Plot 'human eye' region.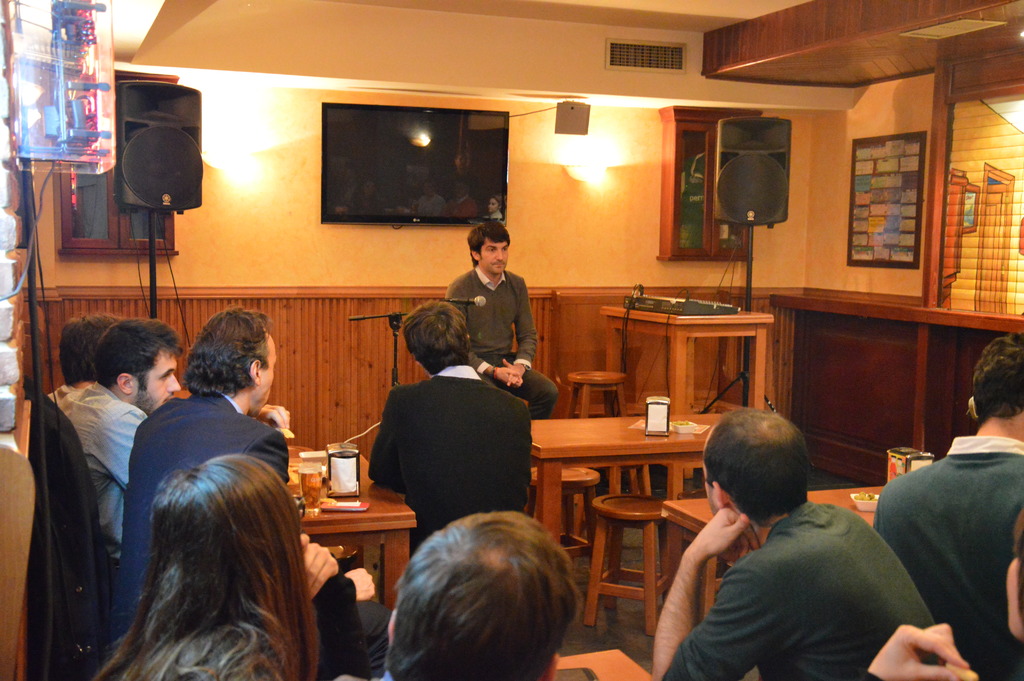
Plotted at BBox(163, 369, 174, 382).
